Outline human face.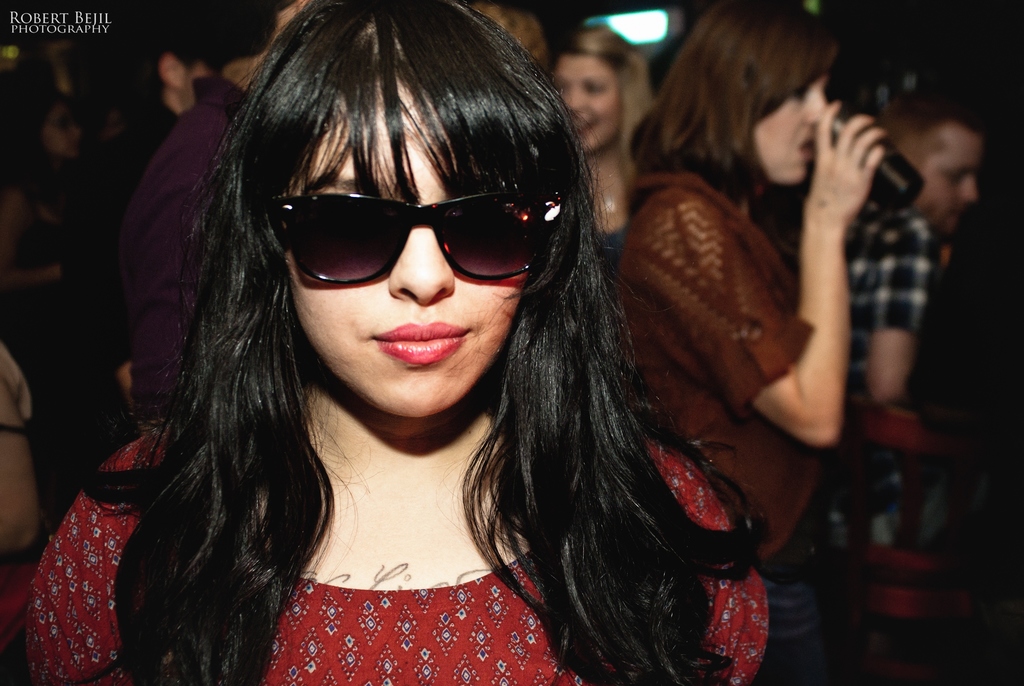
Outline: {"x1": 552, "y1": 60, "x2": 620, "y2": 156}.
